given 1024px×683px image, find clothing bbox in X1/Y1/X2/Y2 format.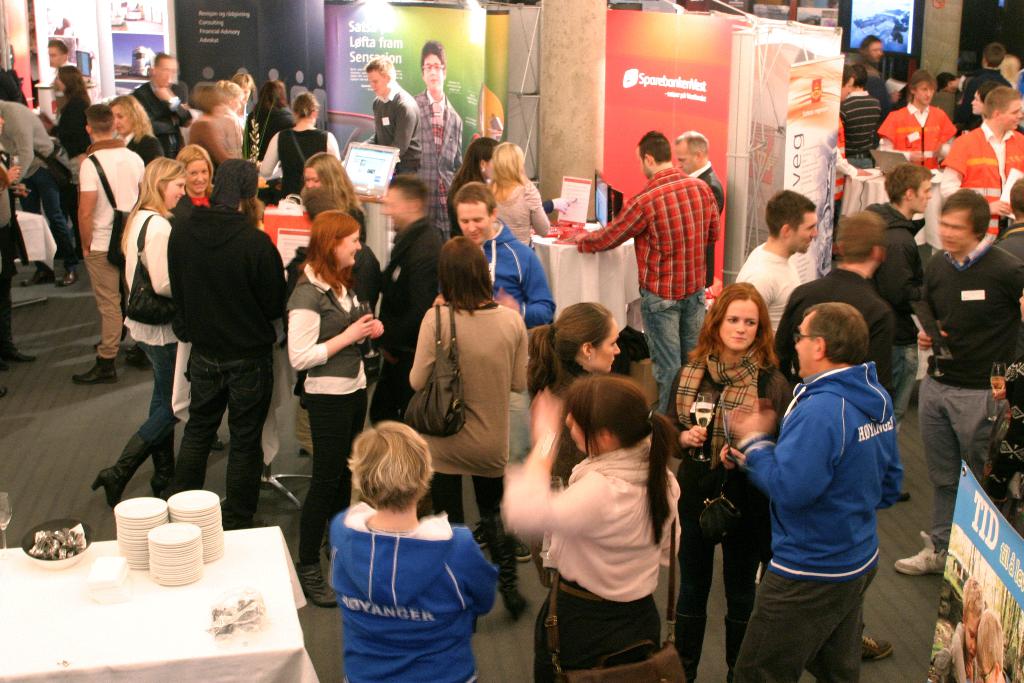
0/100/39/180.
